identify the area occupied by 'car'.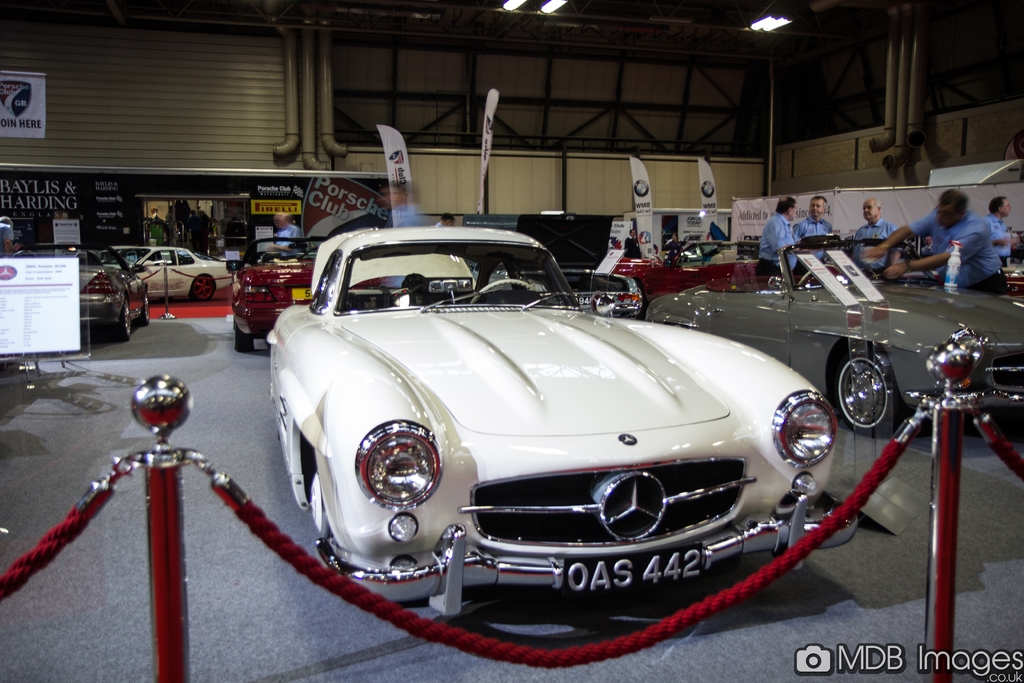
Area: [x1=111, y1=242, x2=221, y2=309].
